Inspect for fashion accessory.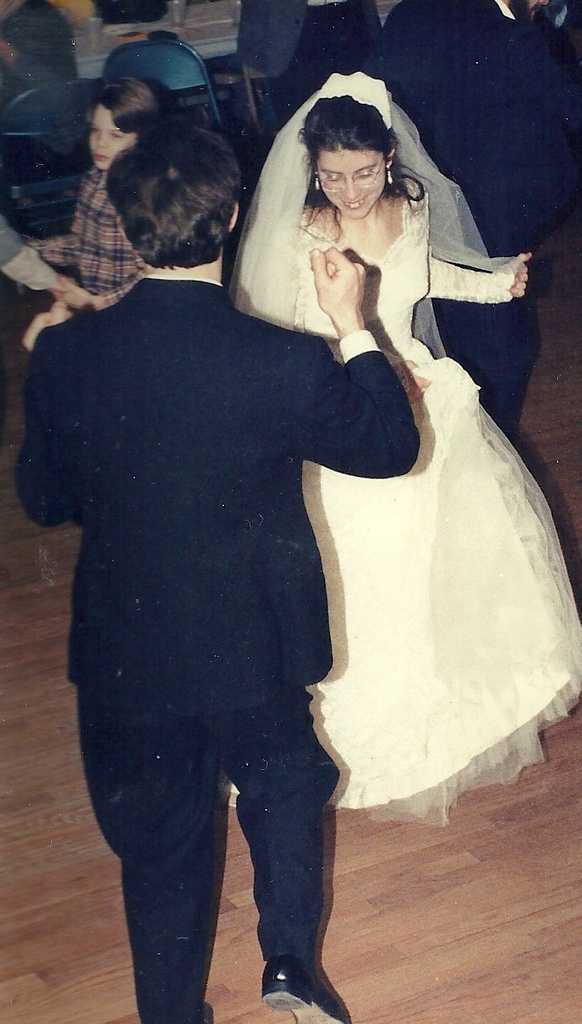
Inspection: 201 1005 211 1023.
